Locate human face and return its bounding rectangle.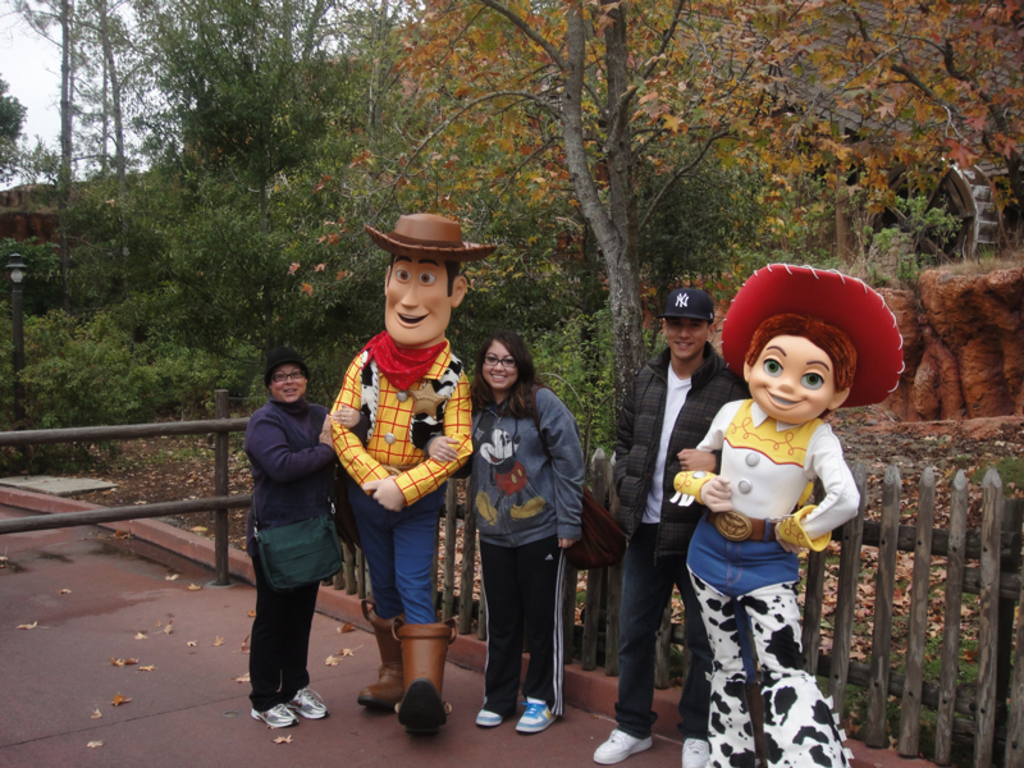
{"left": 744, "top": 335, "right": 840, "bottom": 420}.
